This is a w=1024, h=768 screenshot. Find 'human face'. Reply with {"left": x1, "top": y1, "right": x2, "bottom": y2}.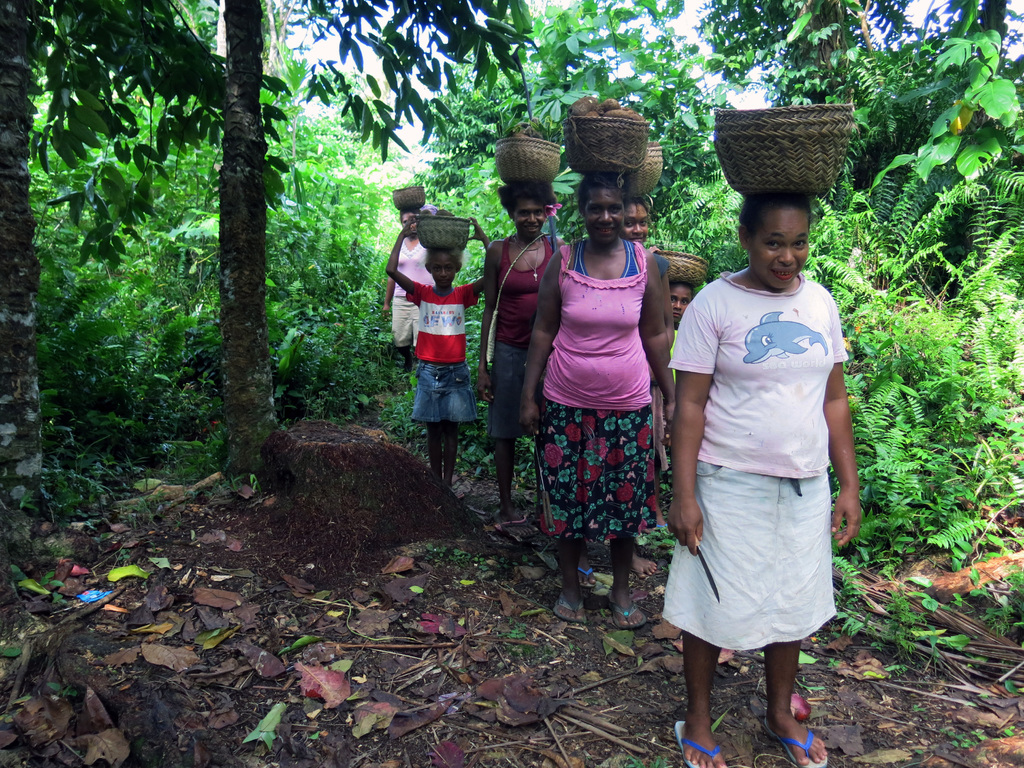
{"left": 747, "top": 210, "right": 810, "bottom": 290}.
